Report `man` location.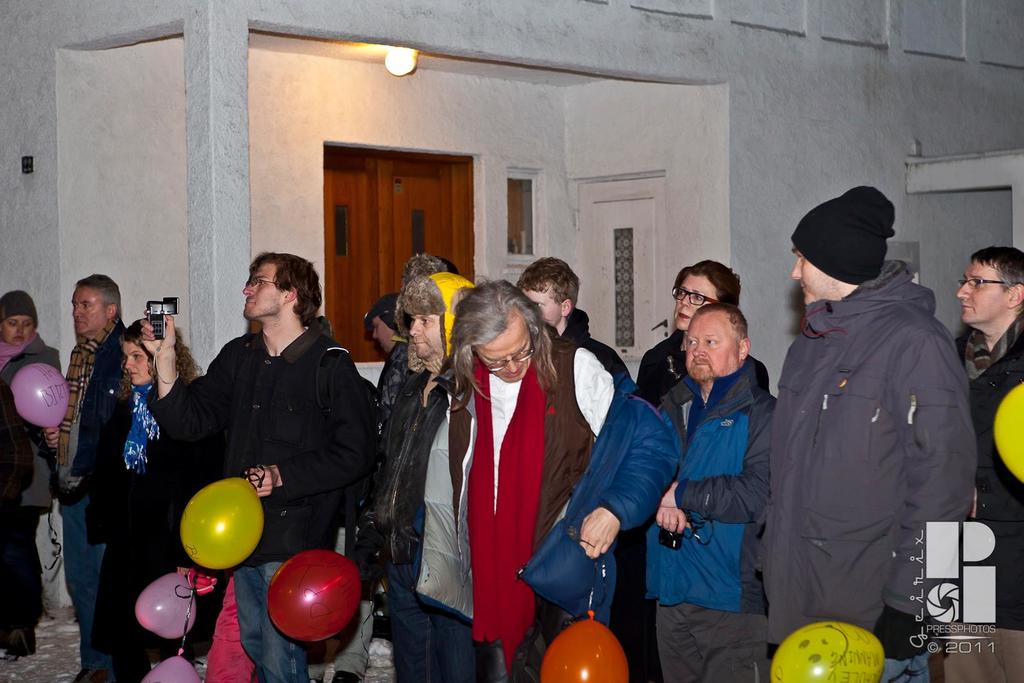
Report: BBox(508, 263, 627, 623).
